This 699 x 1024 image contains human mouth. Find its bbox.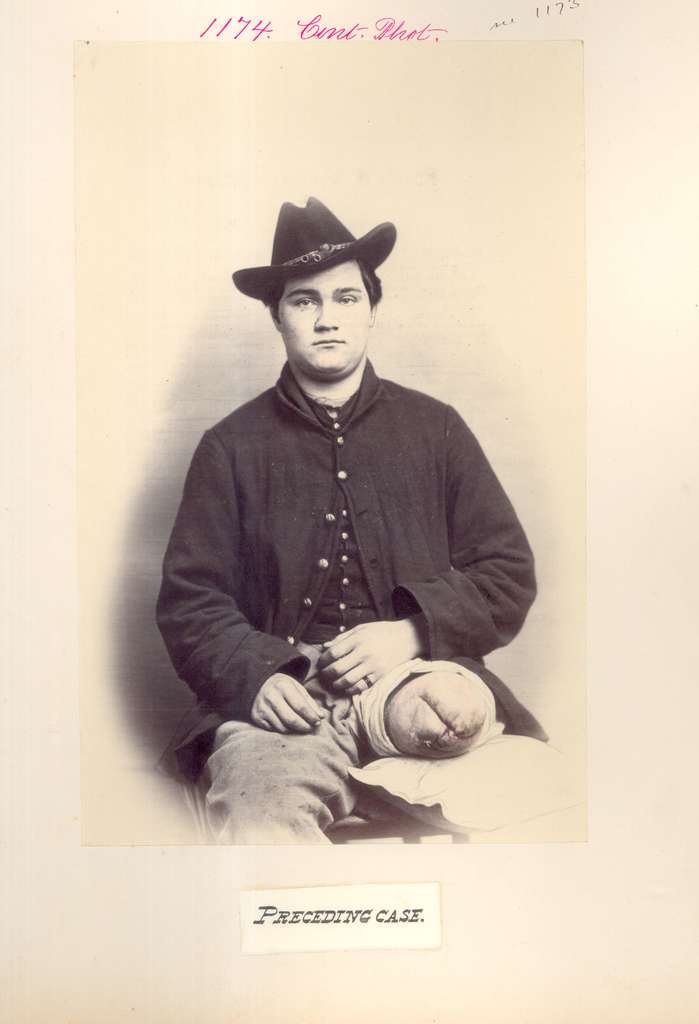
rect(304, 333, 348, 354).
